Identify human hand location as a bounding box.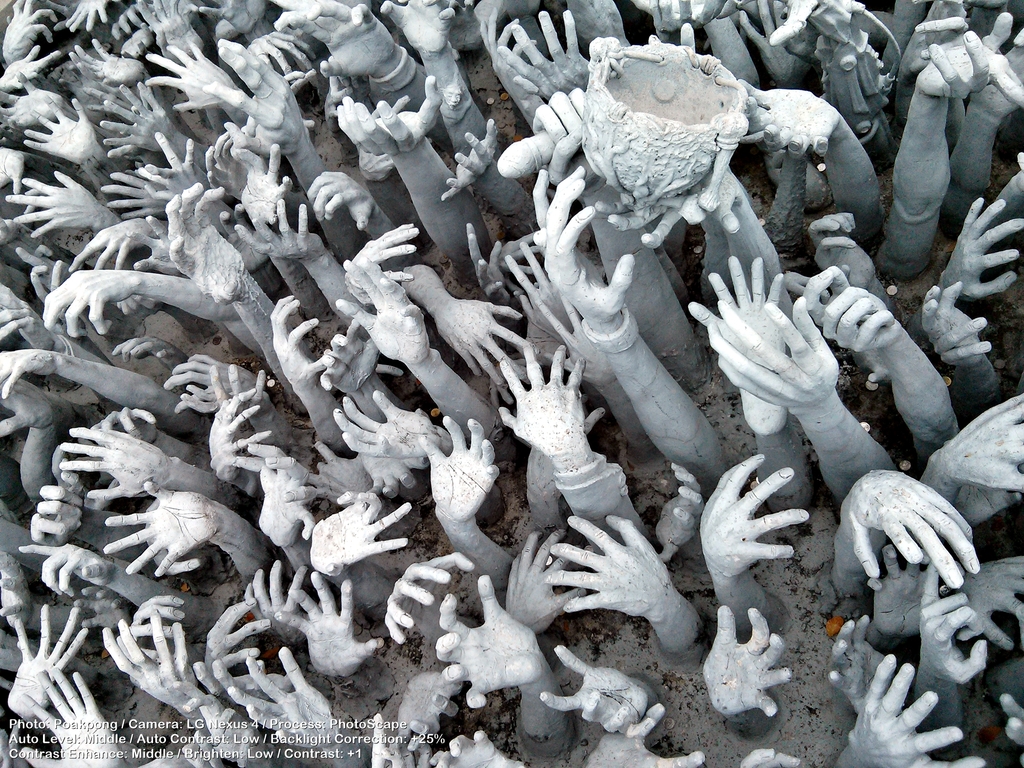
(0,373,49,441).
